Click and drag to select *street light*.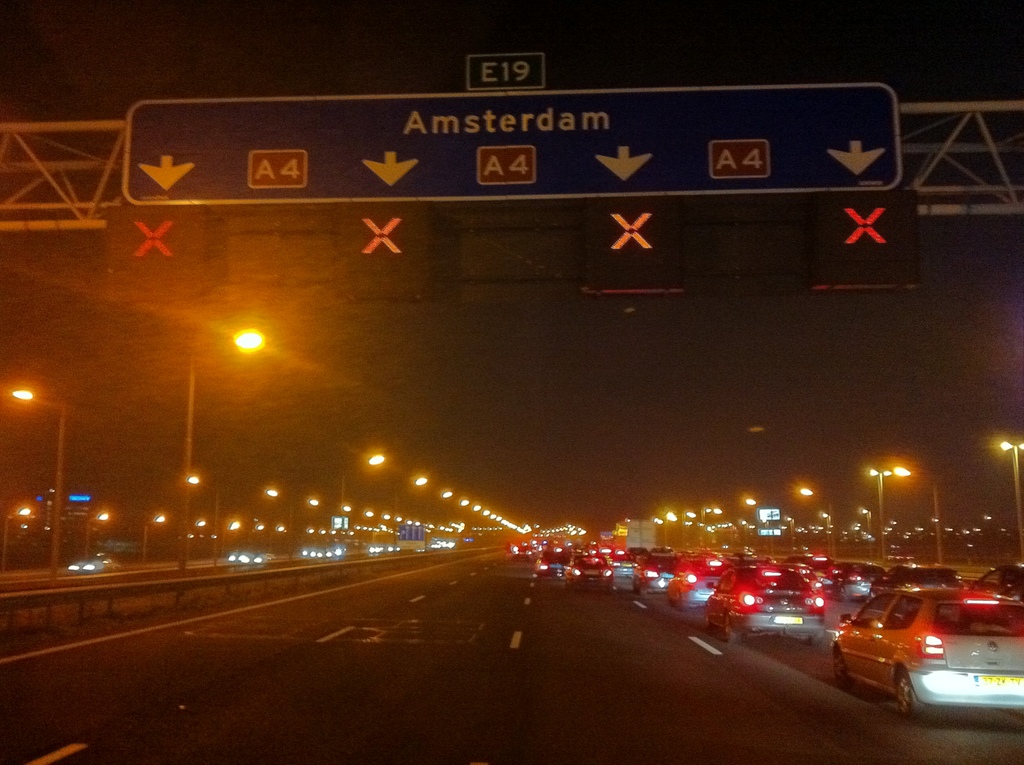
Selection: [390,473,426,551].
